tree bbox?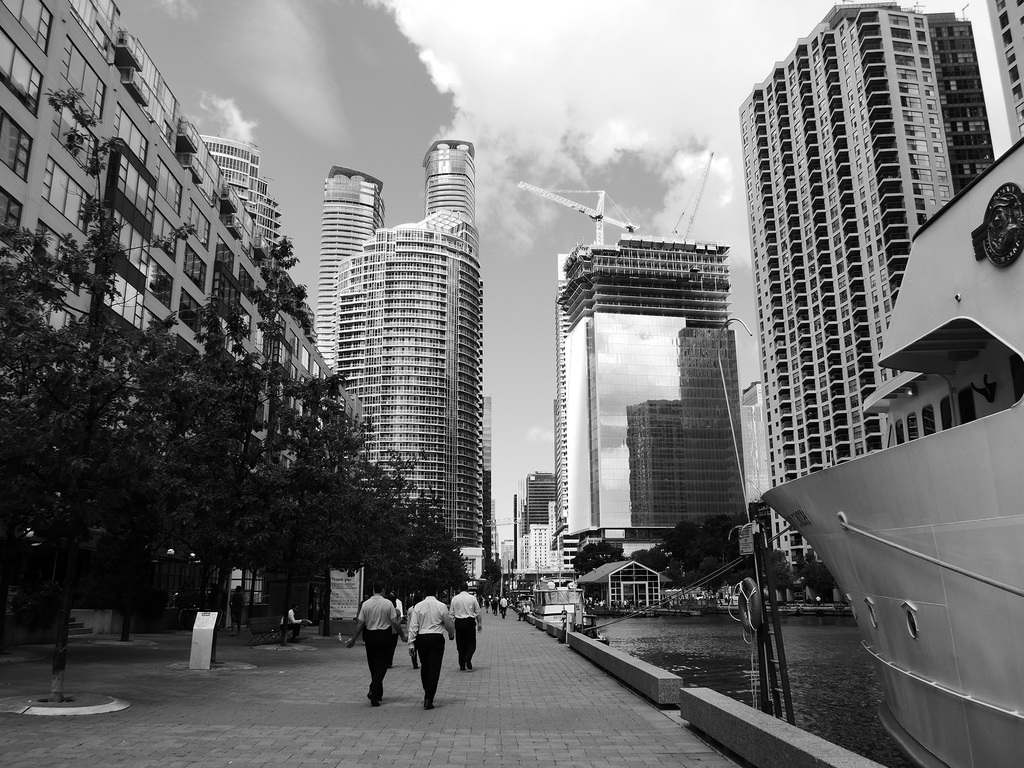
bbox=(795, 556, 837, 602)
